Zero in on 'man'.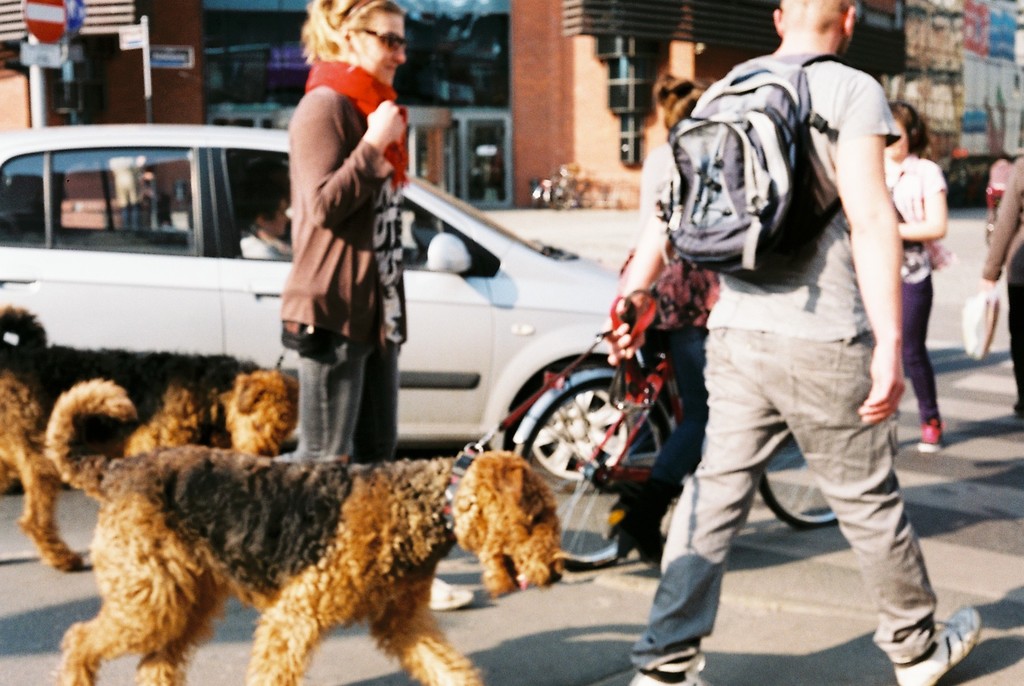
Zeroed in: rect(595, 35, 948, 642).
